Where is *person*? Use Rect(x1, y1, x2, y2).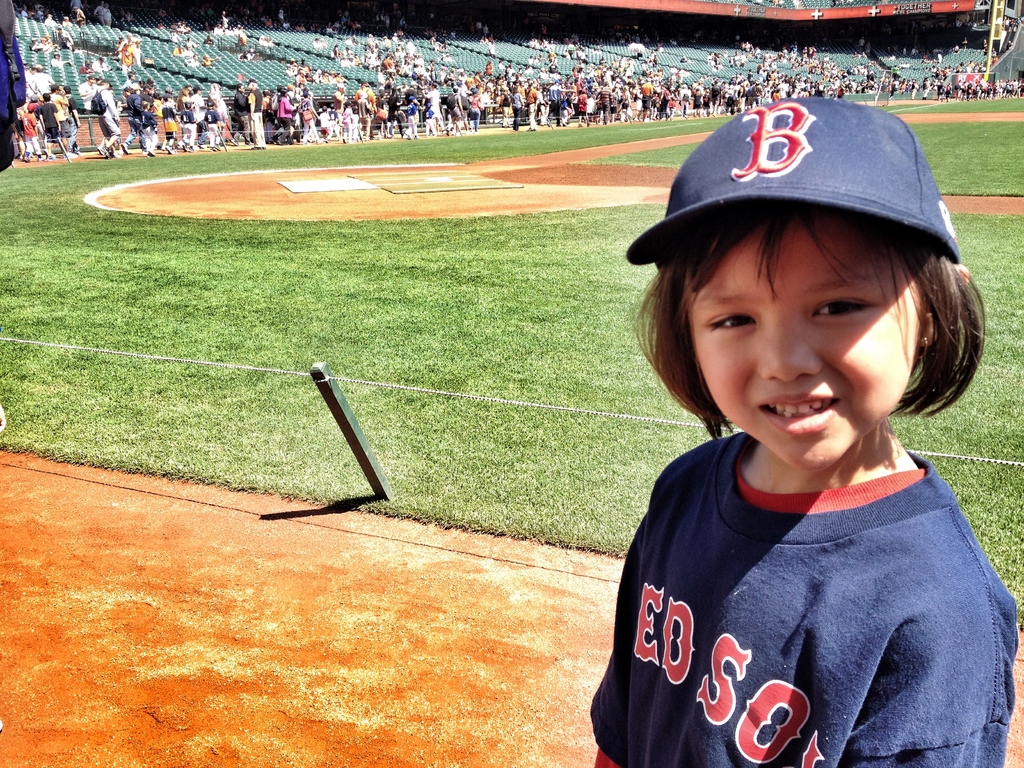
Rect(586, 99, 1021, 767).
